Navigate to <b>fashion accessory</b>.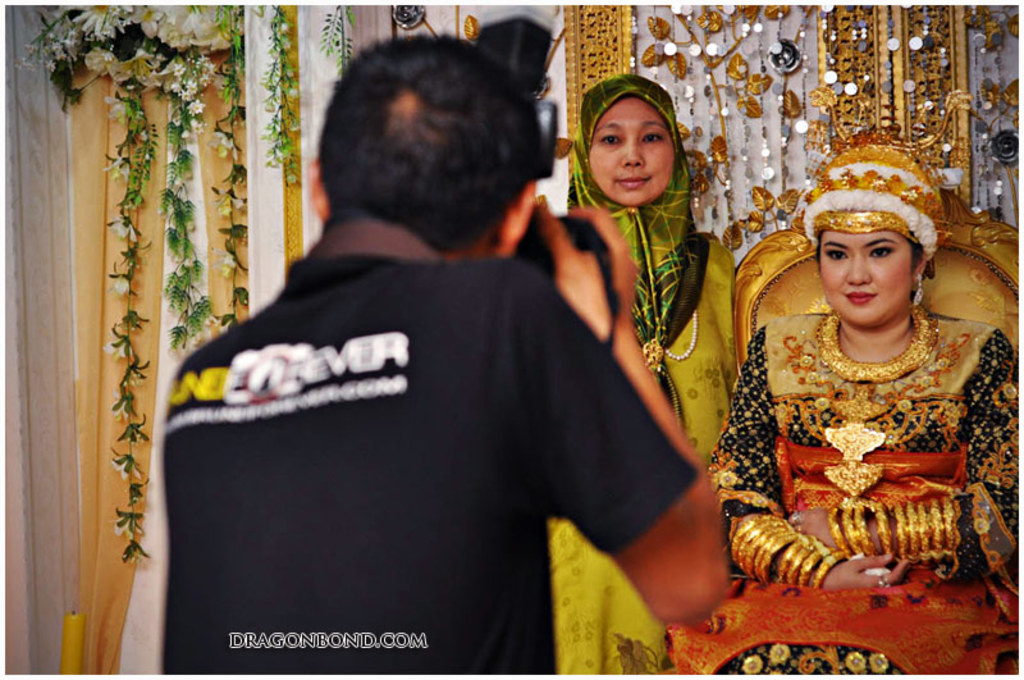
Navigation target: <box>635,301,722,376</box>.
